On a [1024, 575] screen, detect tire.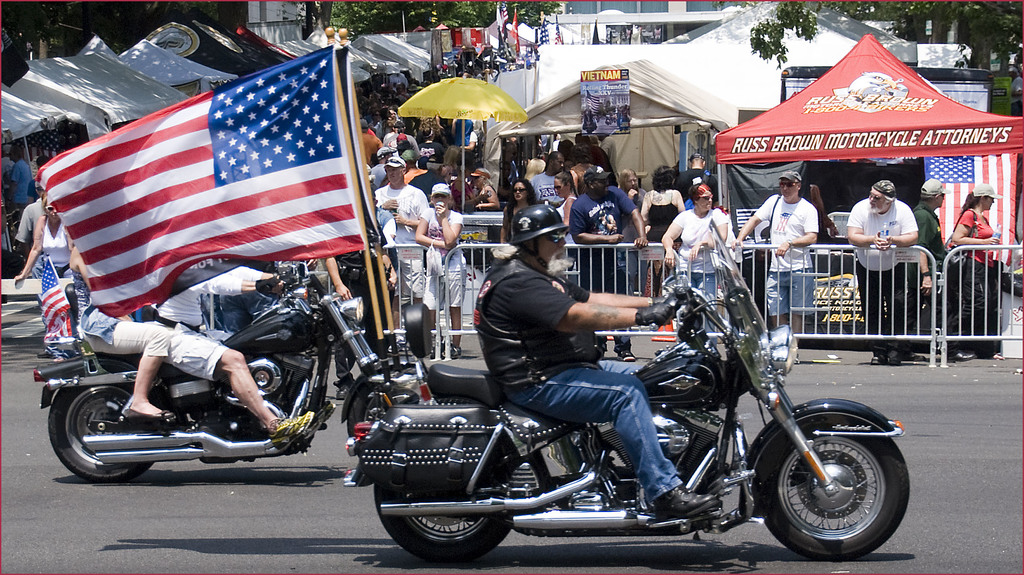
(755,416,912,560).
